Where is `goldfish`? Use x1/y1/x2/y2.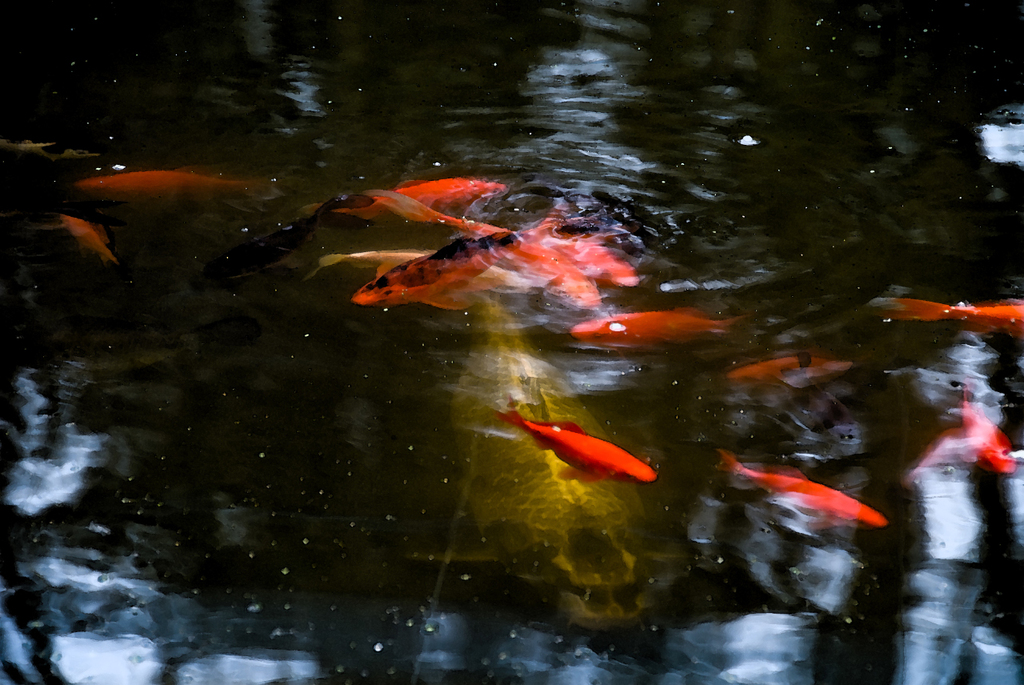
70/167/270/201.
